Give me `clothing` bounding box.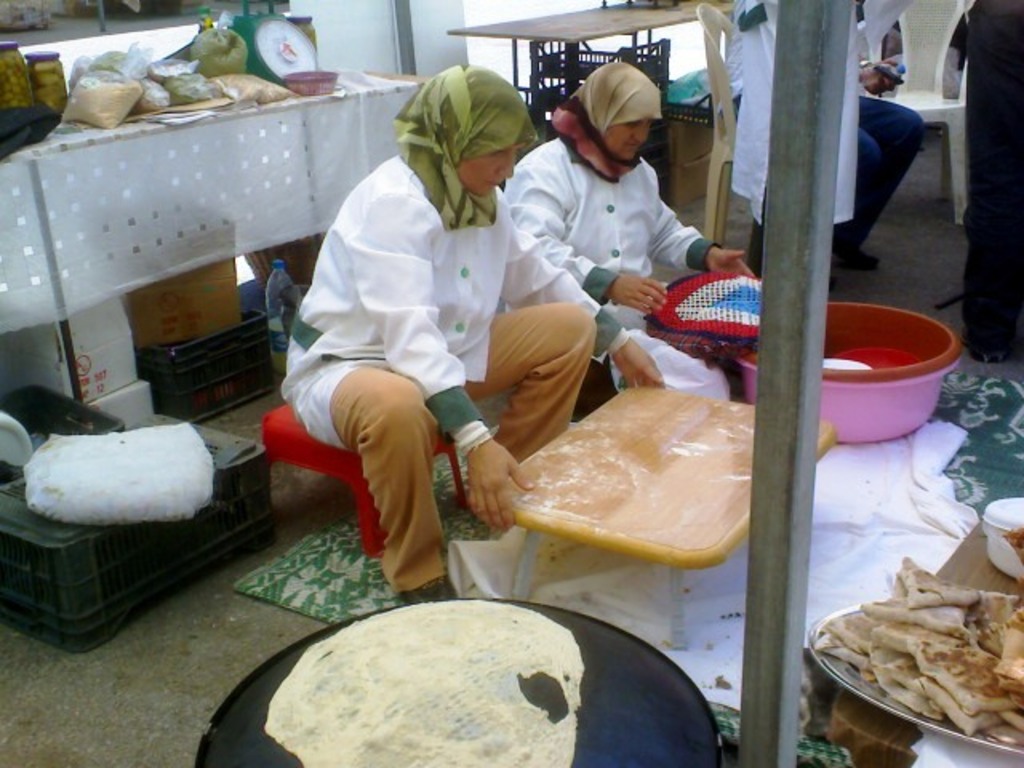
Rect(962, 0, 1022, 344).
